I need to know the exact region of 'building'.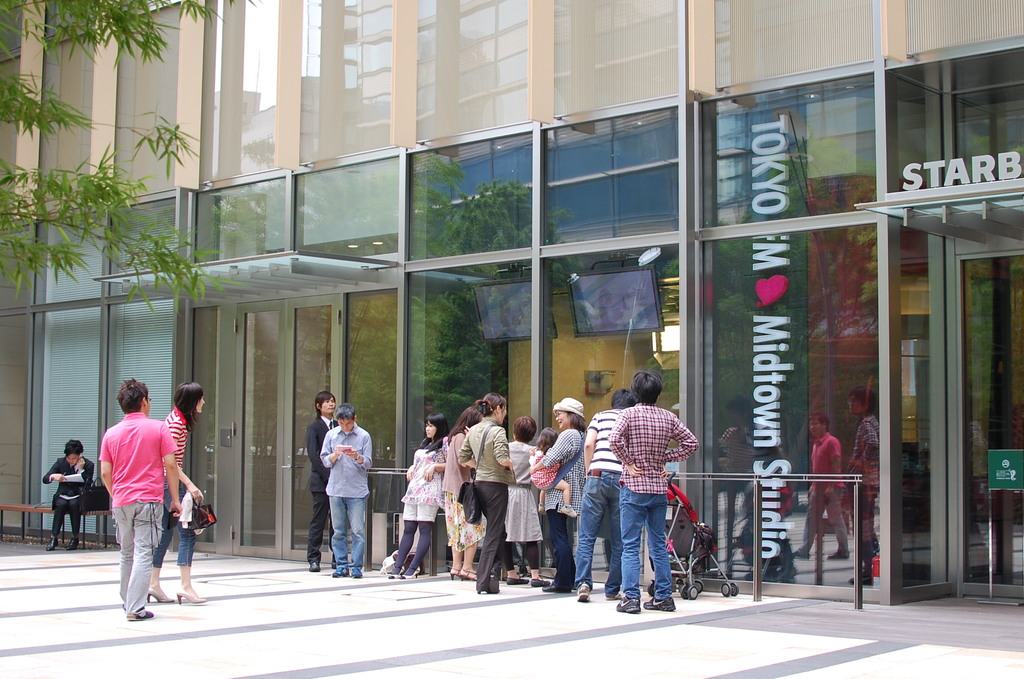
Region: (left=0, top=0, right=1023, bottom=612).
